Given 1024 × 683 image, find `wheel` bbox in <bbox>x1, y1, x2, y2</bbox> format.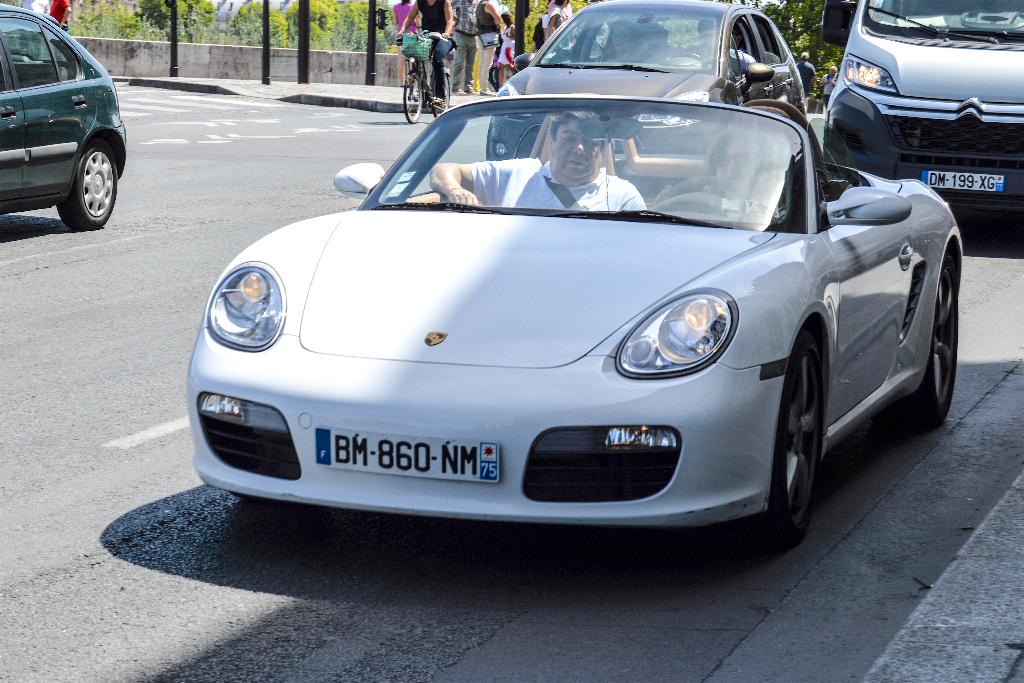
<bbox>401, 74, 422, 124</bbox>.
